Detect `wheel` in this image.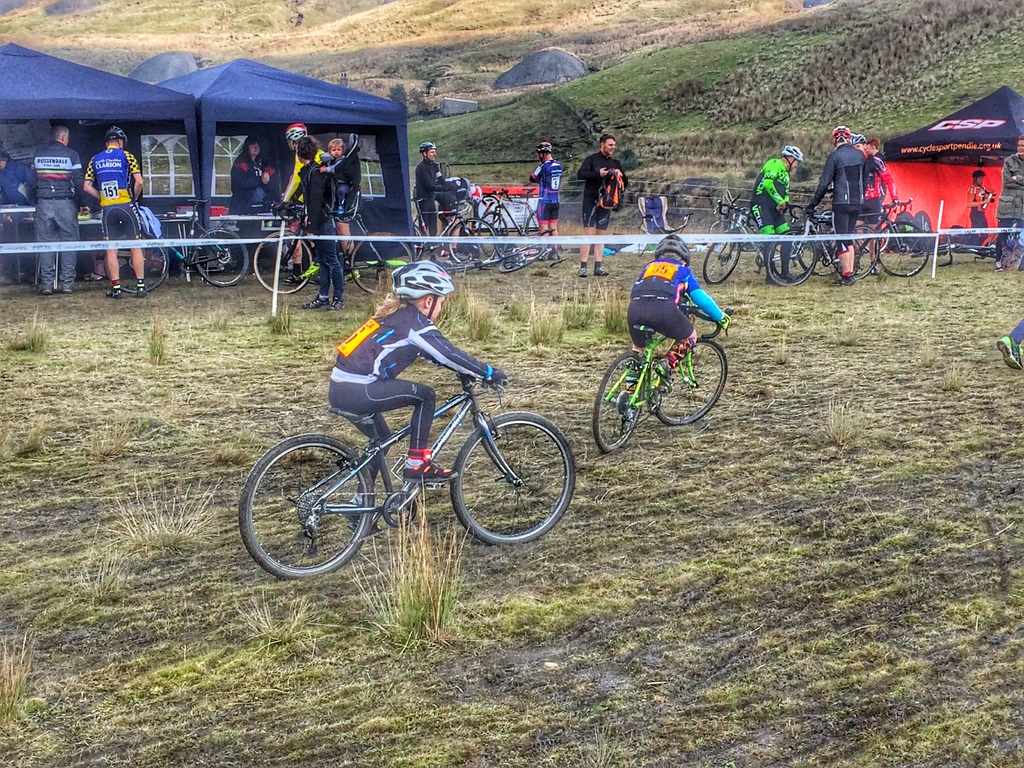
Detection: box(702, 229, 742, 286).
